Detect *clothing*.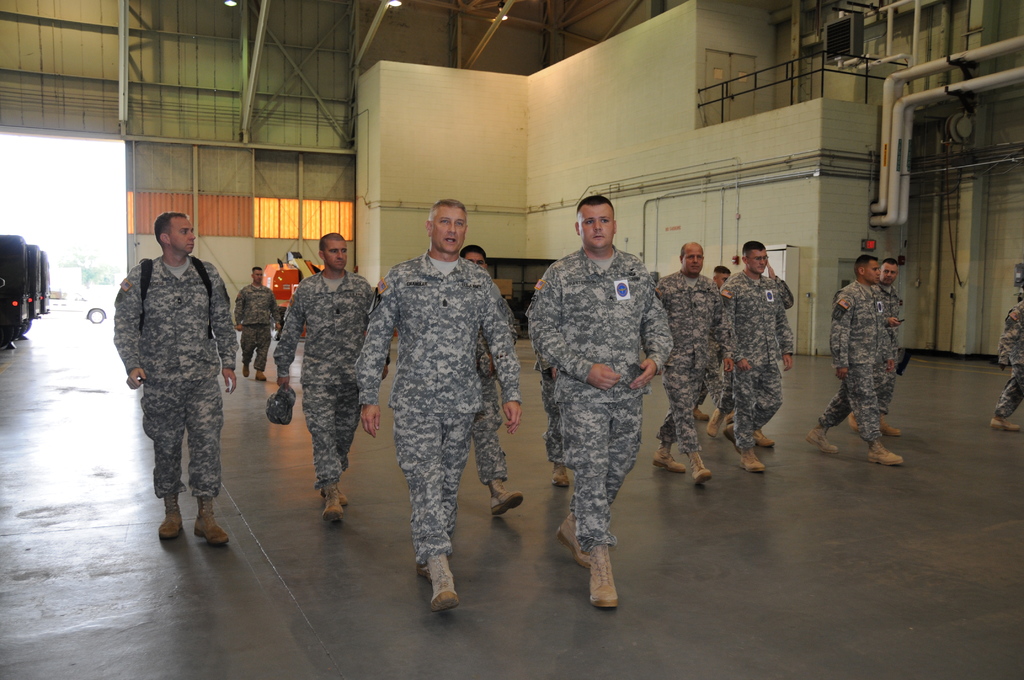
Detected at BBox(875, 276, 901, 406).
